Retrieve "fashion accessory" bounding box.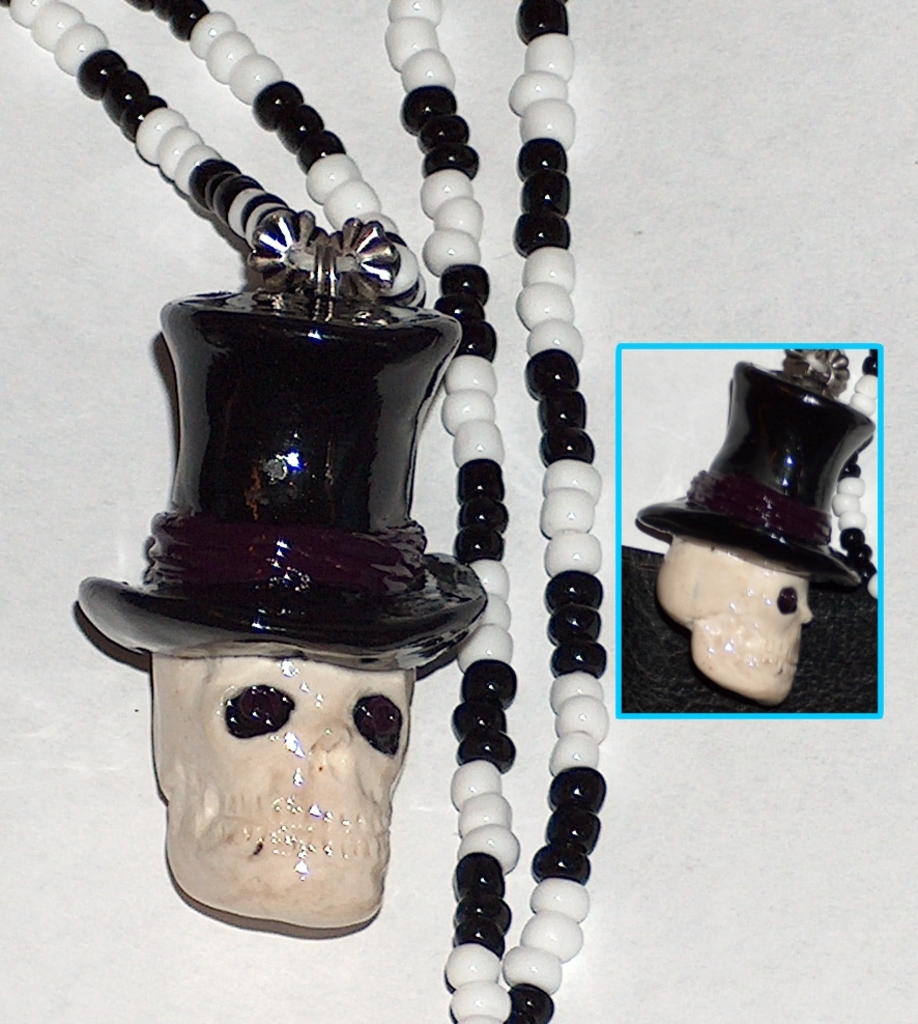
Bounding box: (x1=71, y1=206, x2=491, y2=670).
